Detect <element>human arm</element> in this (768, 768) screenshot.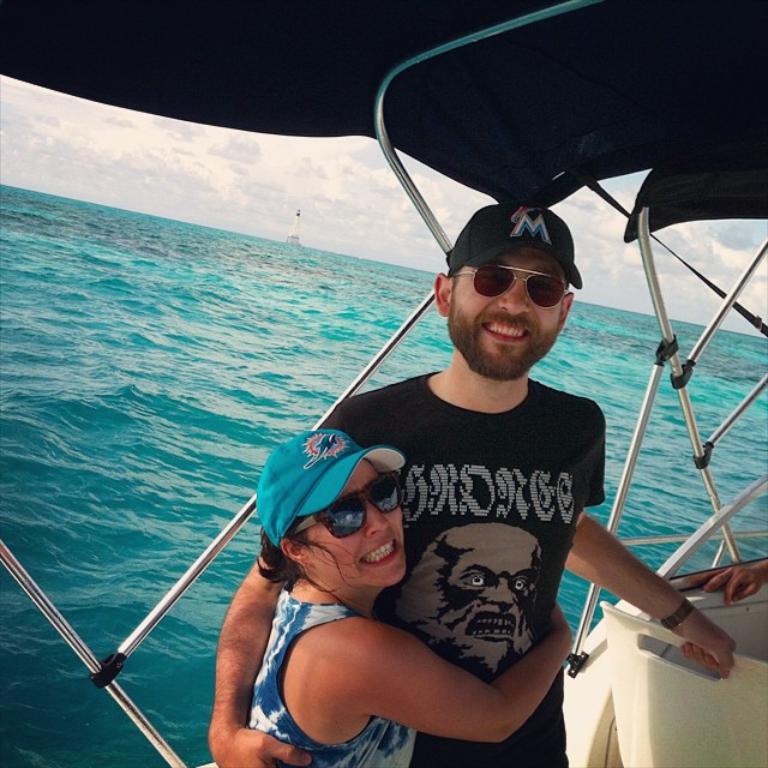
Detection: locate(566, 398, 738, 672).
